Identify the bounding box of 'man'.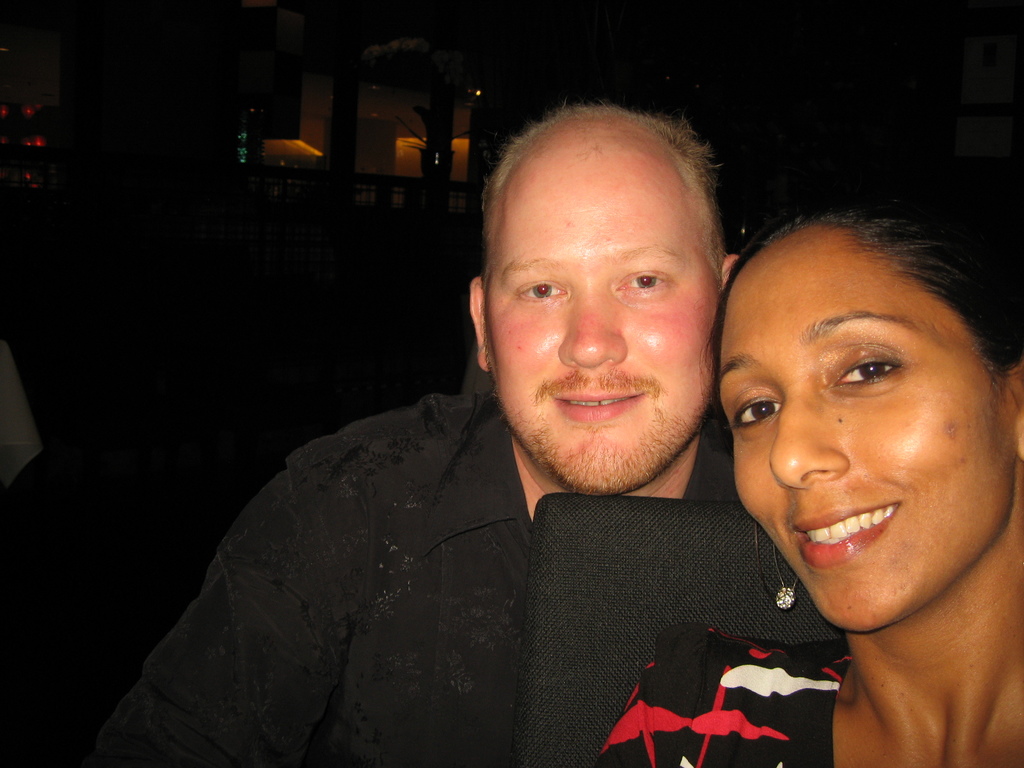
crop(127, 111, 862, 756).
